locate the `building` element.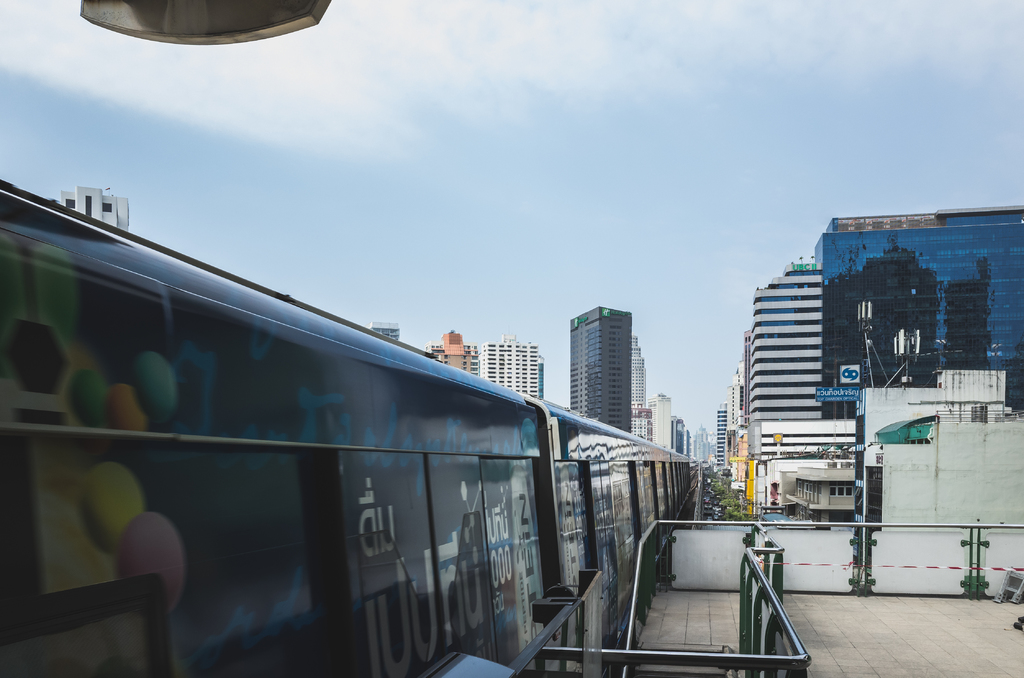
Element bbox: bbox=[479, 338, 546, 401].
